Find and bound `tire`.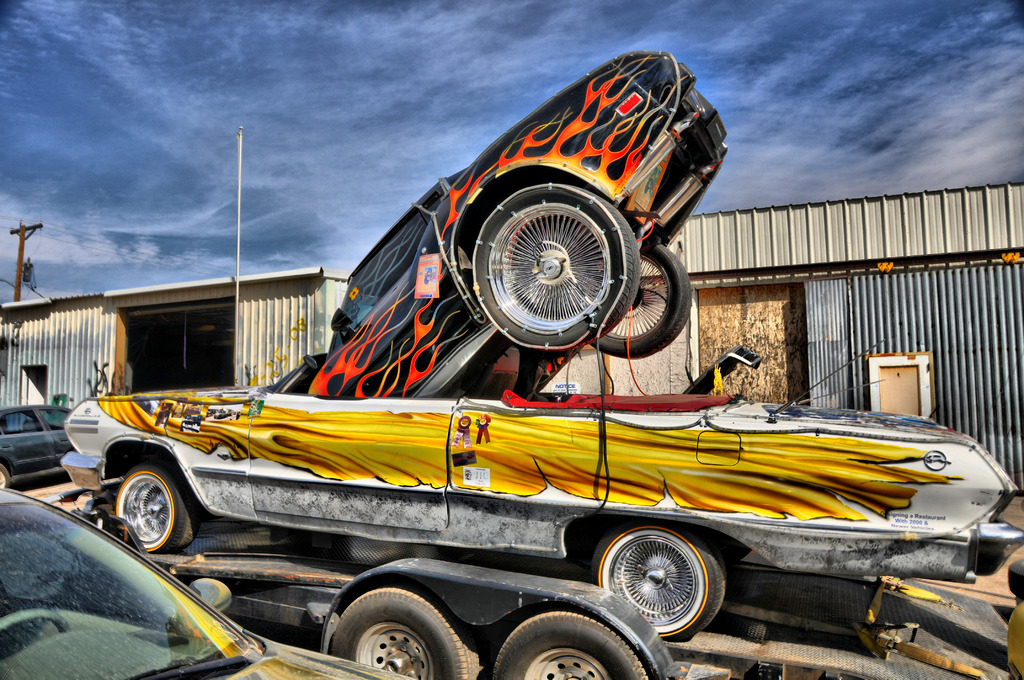
Bound: 588:519:724:642.
